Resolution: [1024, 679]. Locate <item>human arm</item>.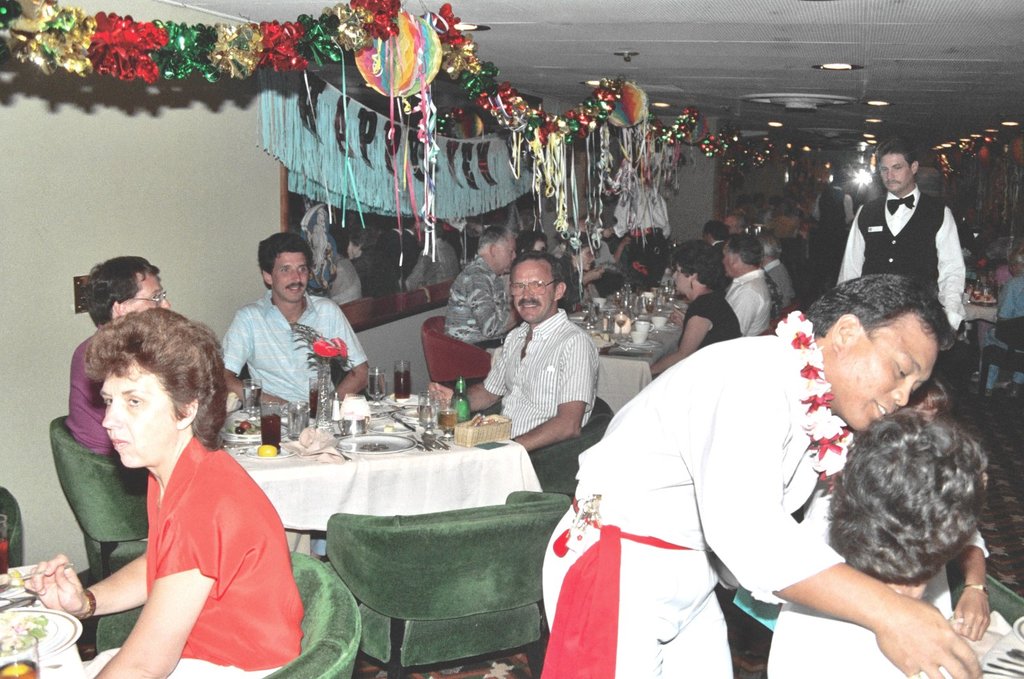
322:295:370:415.
